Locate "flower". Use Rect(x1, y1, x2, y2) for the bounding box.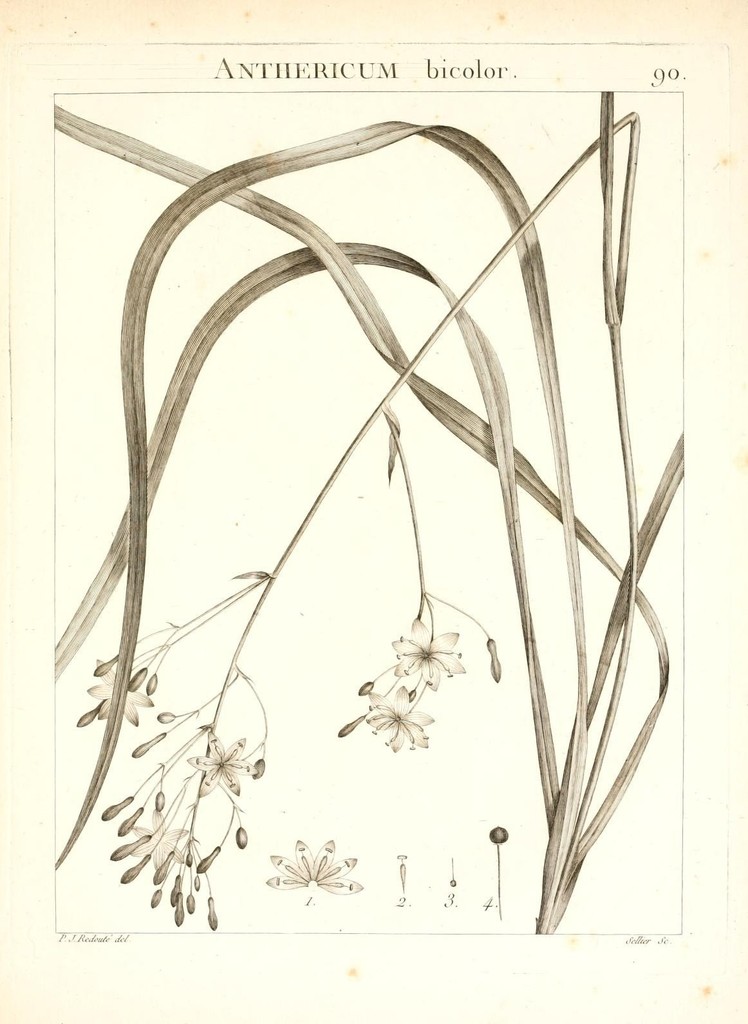
Rect(90, 652, 156, 724).
